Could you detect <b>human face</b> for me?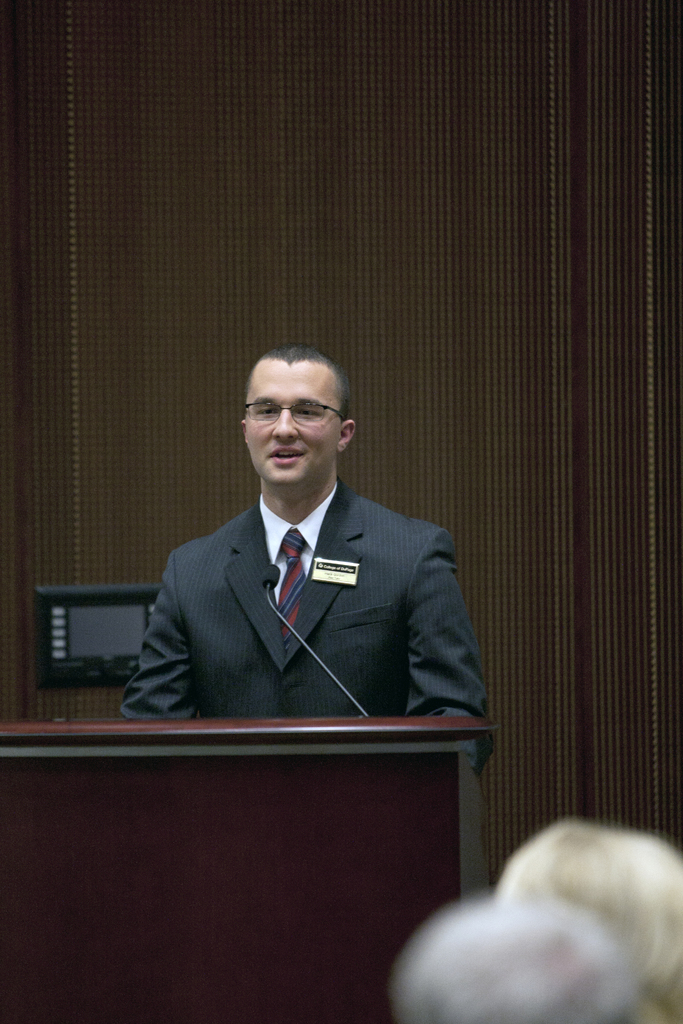
Detection result: pyautogui.locateOnScreen(251, 362, 345, 489).
